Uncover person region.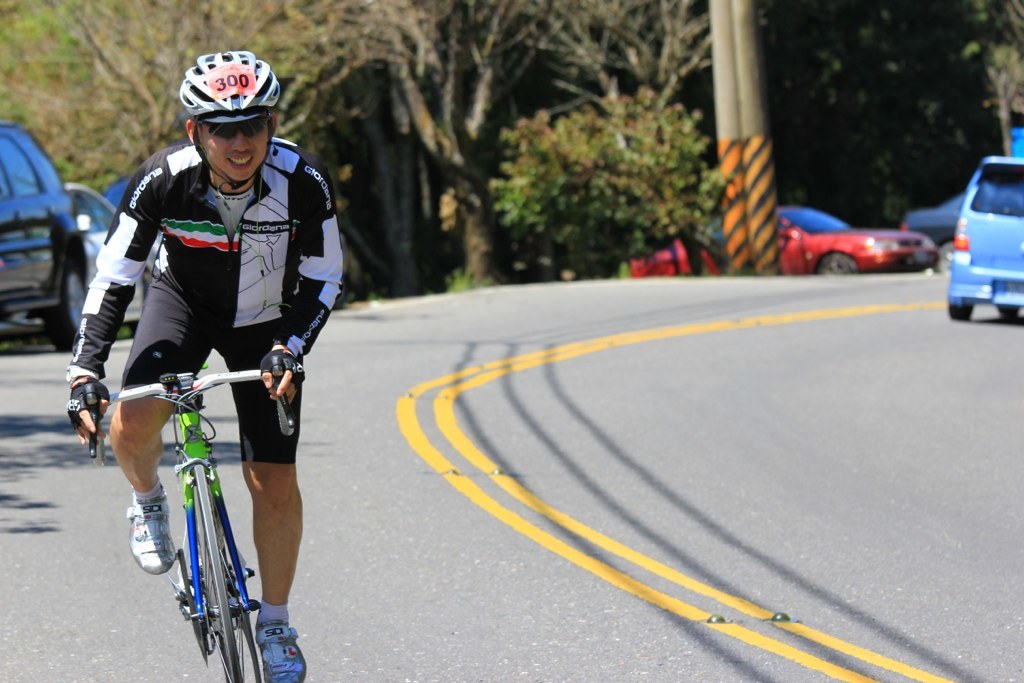
Uncovered: region(85, 152, 305, 682).
